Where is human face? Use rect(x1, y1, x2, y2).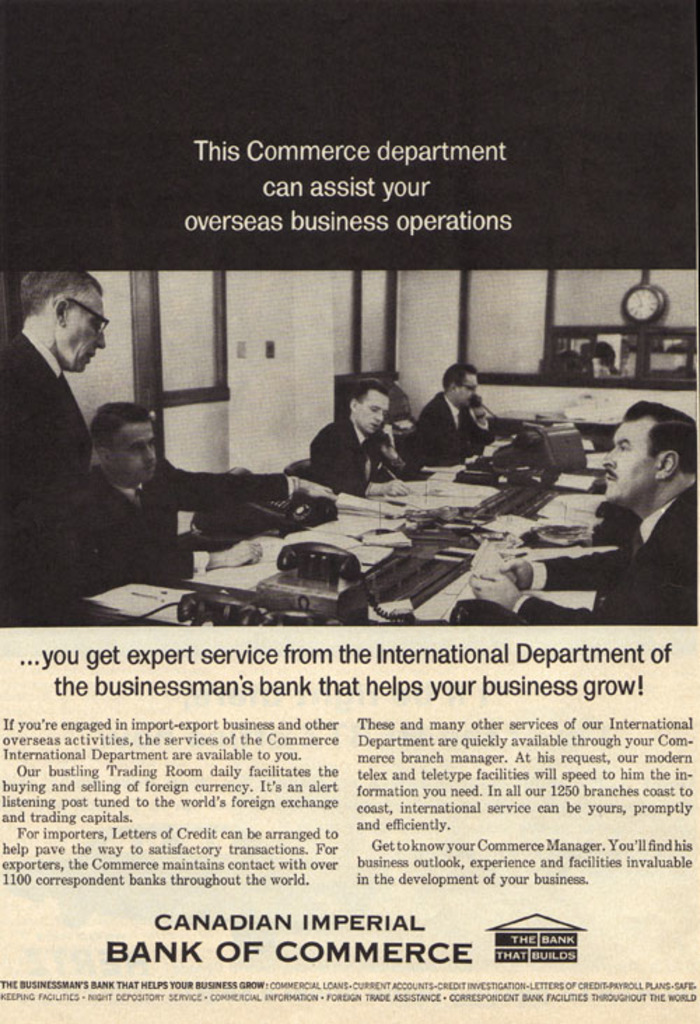
rect(108, 423, 158, 482).
